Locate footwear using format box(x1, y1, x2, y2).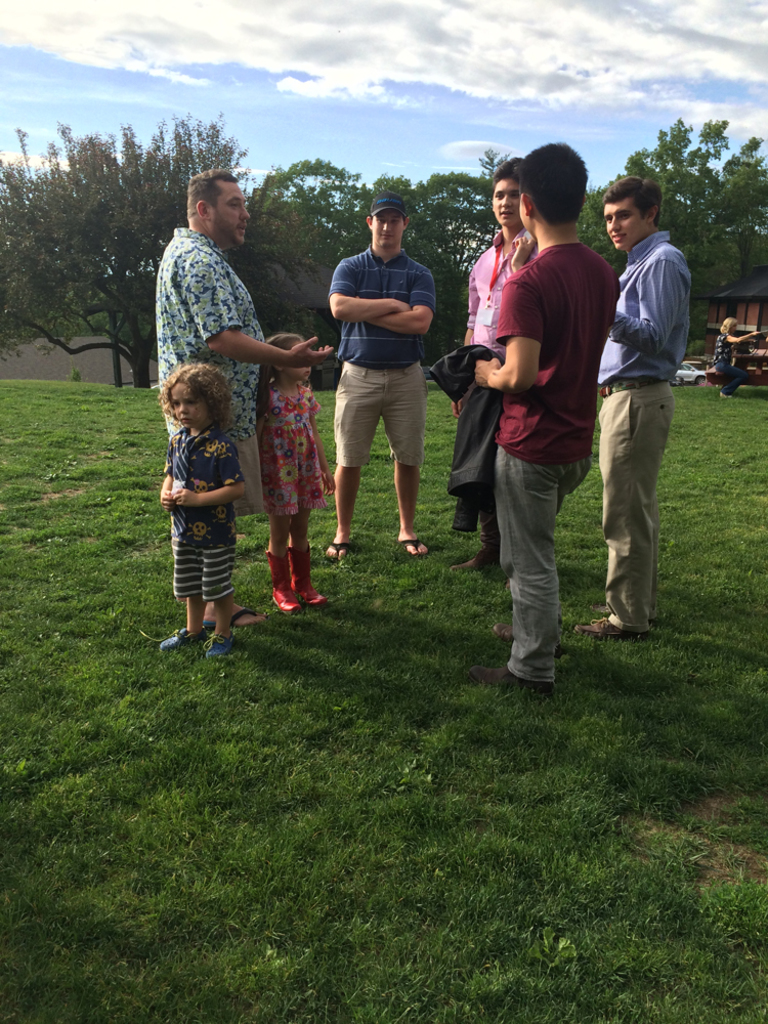
box(494, 618, 511, 640).
